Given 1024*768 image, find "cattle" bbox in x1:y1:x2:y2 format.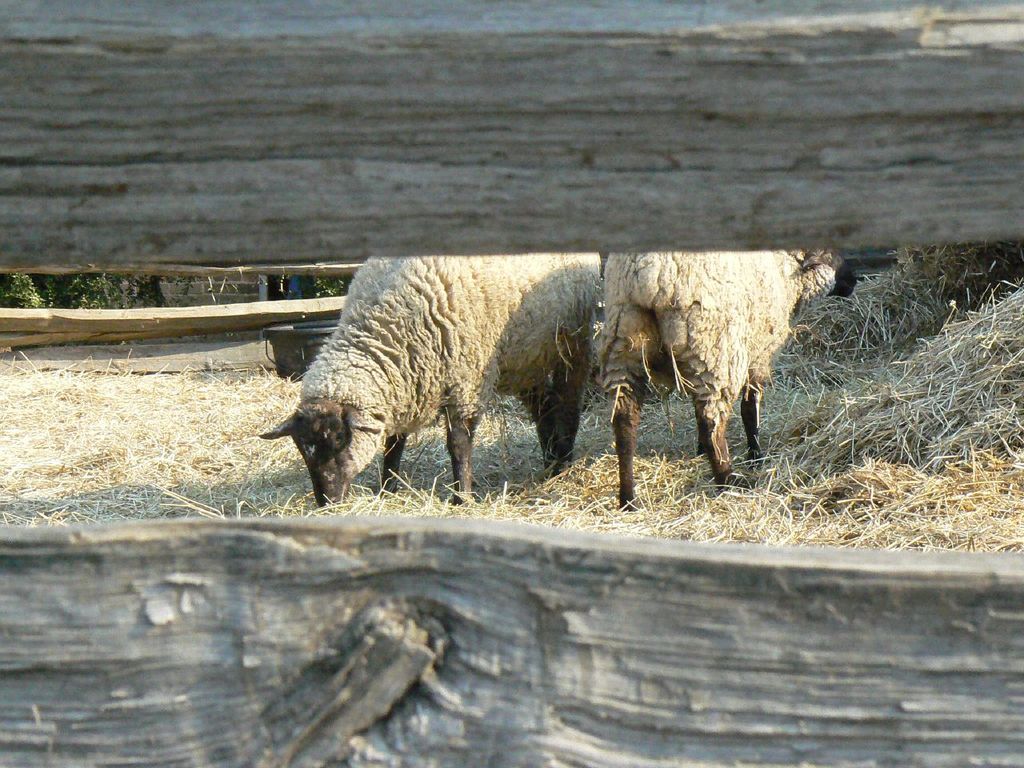
603:250:859:510.
